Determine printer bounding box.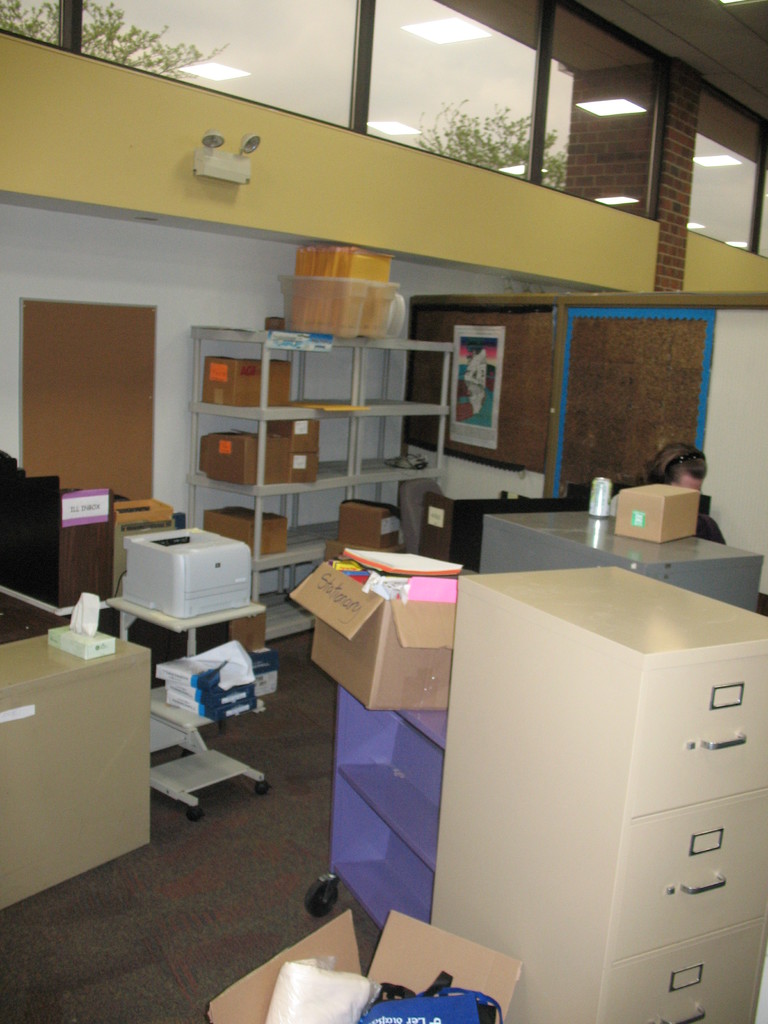
Determined: [x1=116, y1=529, x2=252, y2=621].
